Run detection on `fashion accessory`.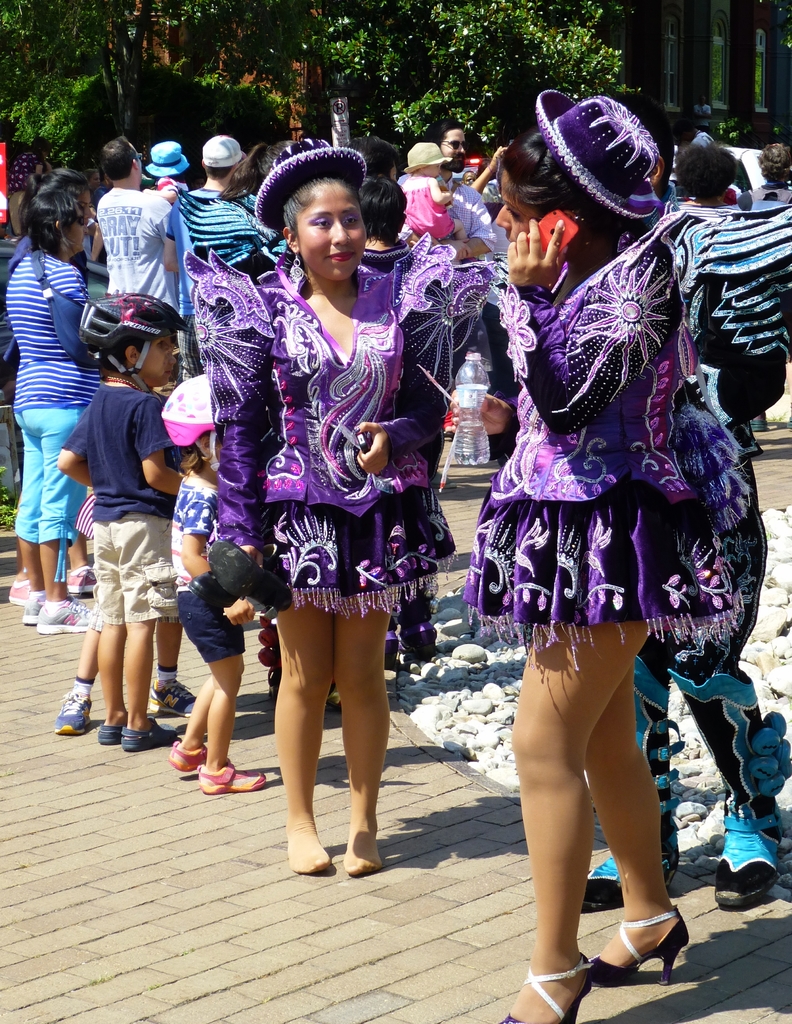
Result: x1=195 y1=762 x2=267 y2=792.
